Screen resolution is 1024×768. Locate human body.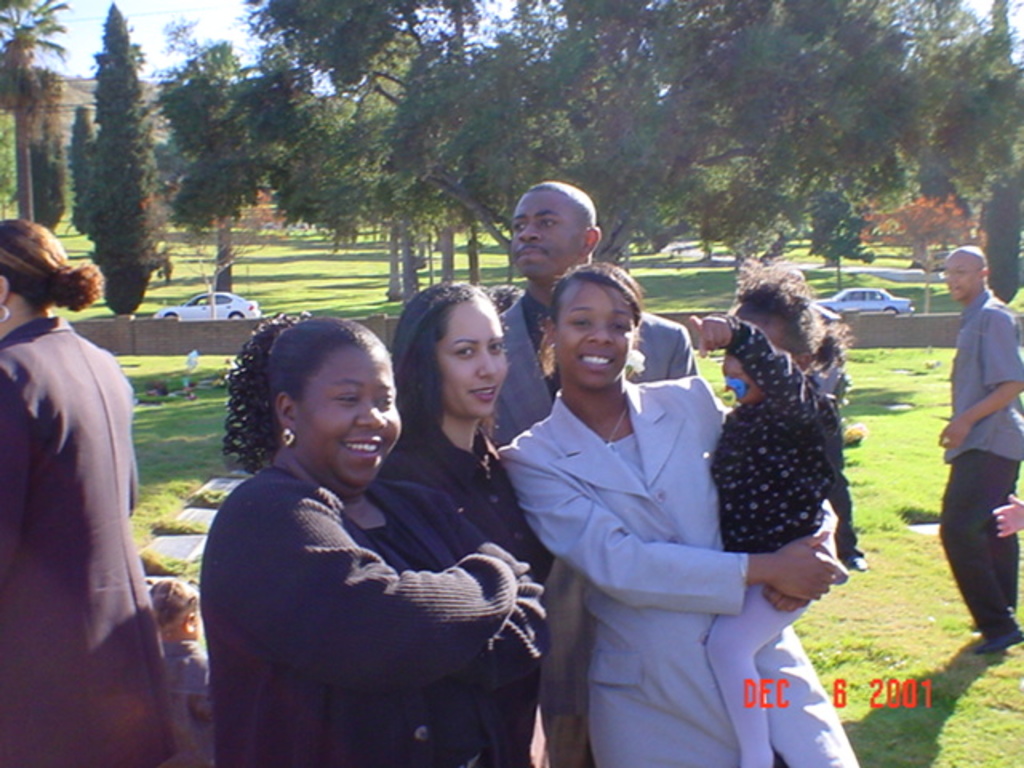
x1=939 y1=245 x2=1022 y2=650.
